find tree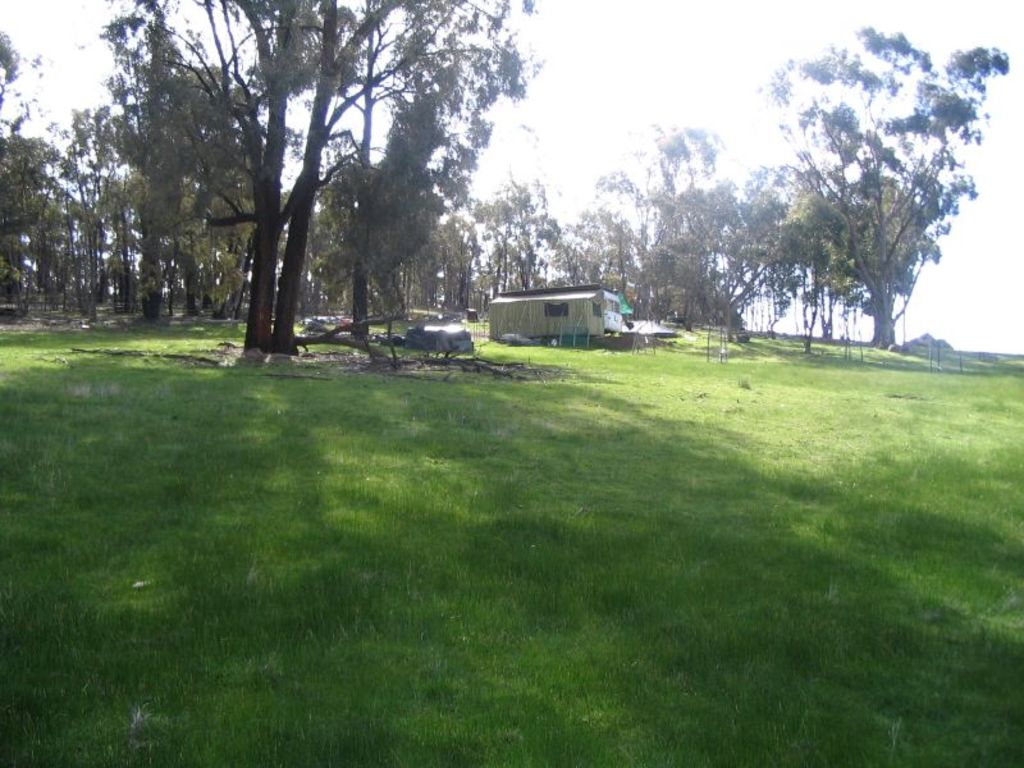
locate(755, 38, 986, 366)
